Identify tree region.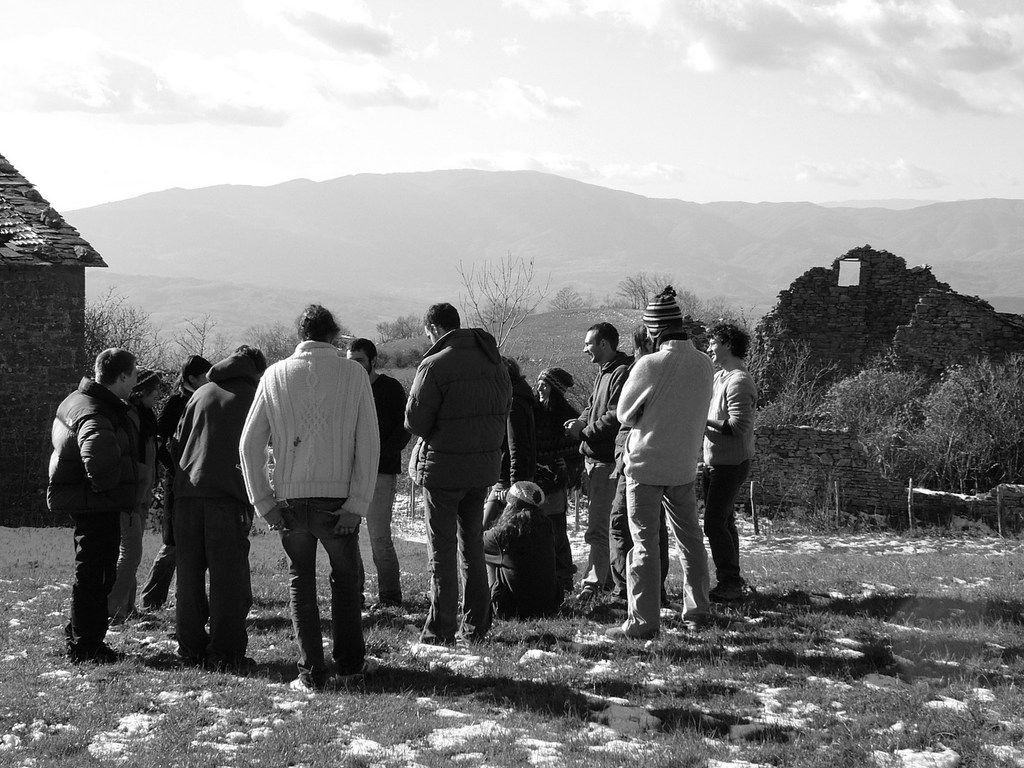
Region: (x1=460, y1=253, x2=547, y2=357).
